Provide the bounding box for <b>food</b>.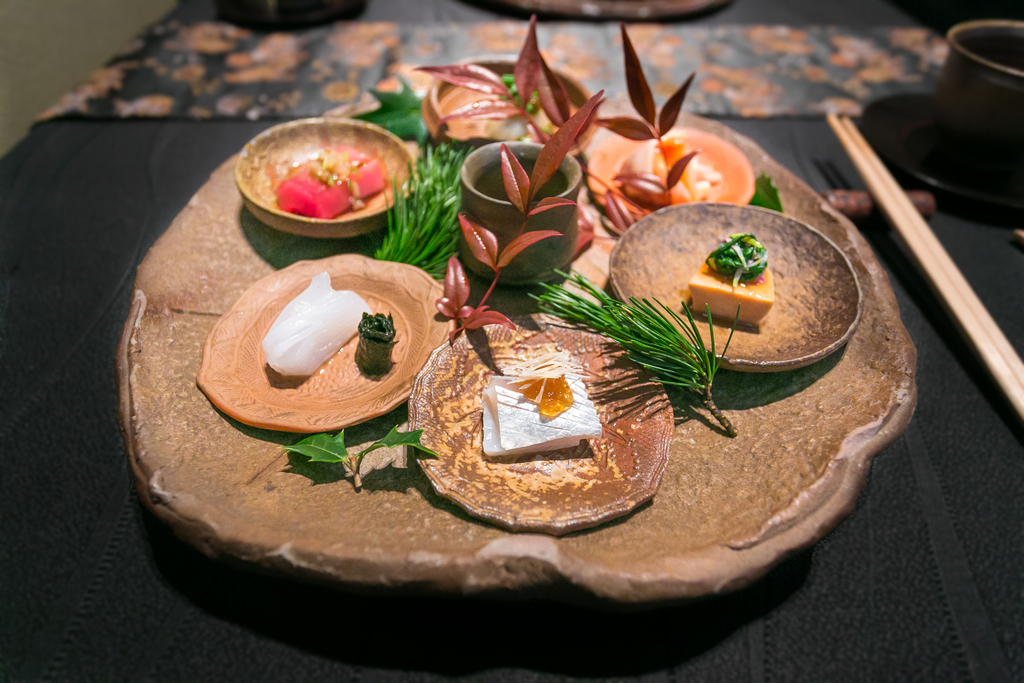
{"left": 601, "top": 129, "right": 727, "bottom": 210}.
